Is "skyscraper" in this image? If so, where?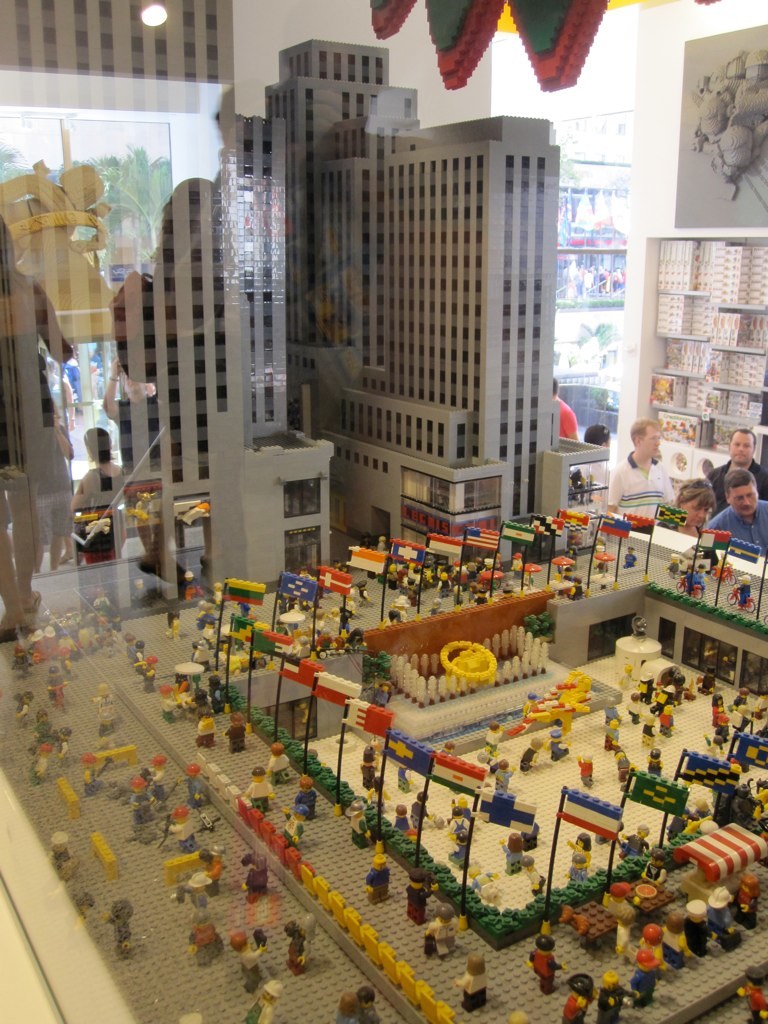
Yes, at (x1=252, y1=38, x2=608, y2=561).
